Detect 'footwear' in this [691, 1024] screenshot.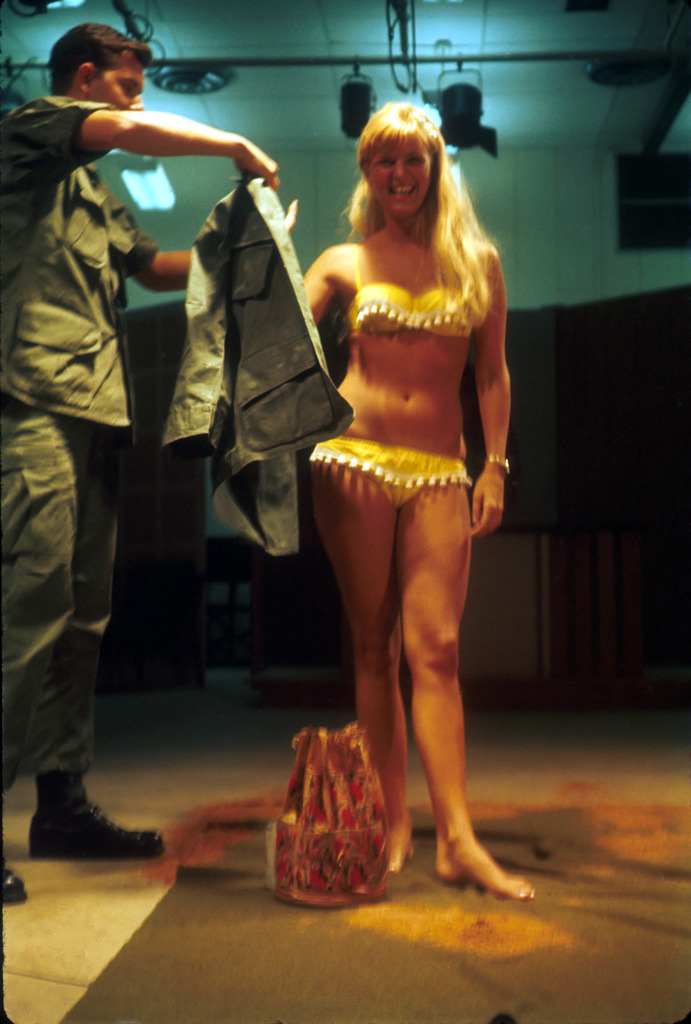
Detection: <bbox>0, 865, 28, 900</bbox>.
